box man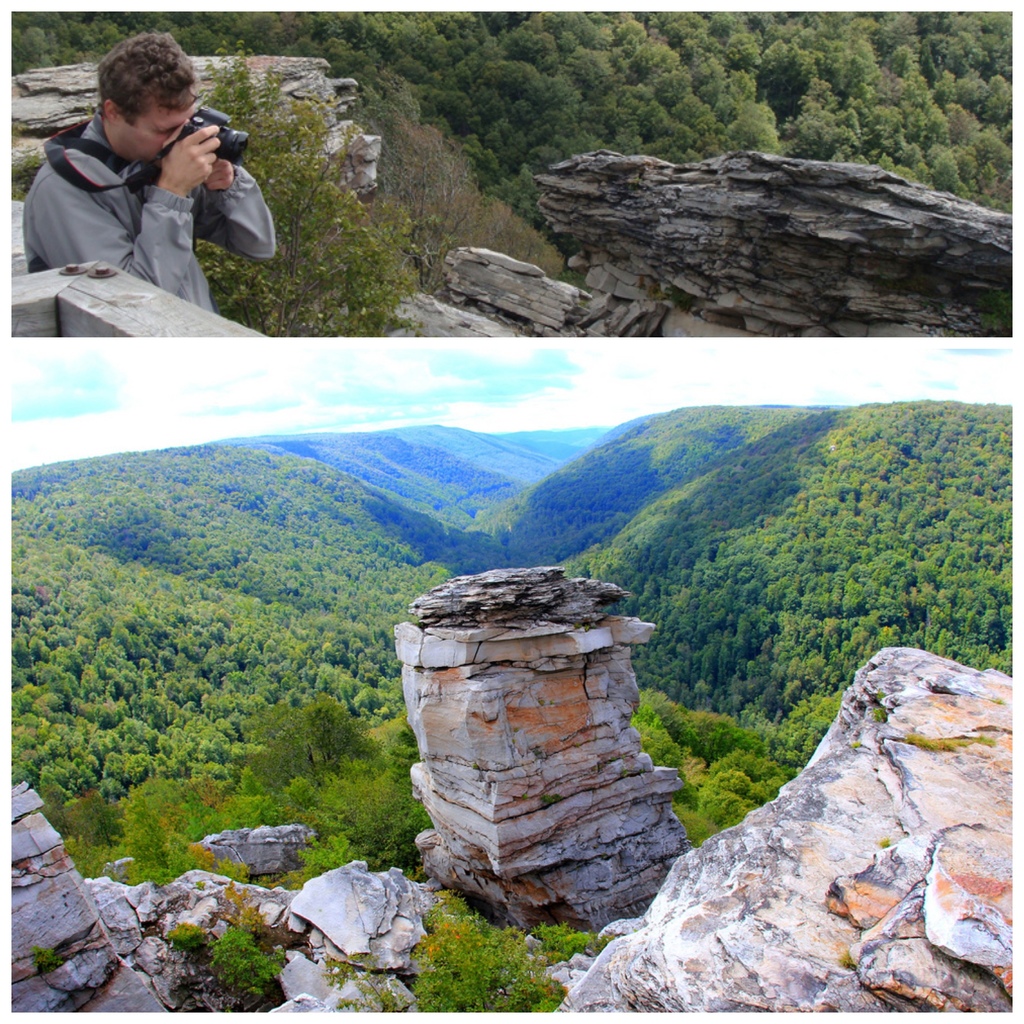
<region>4, 20, 278, 292</region>
